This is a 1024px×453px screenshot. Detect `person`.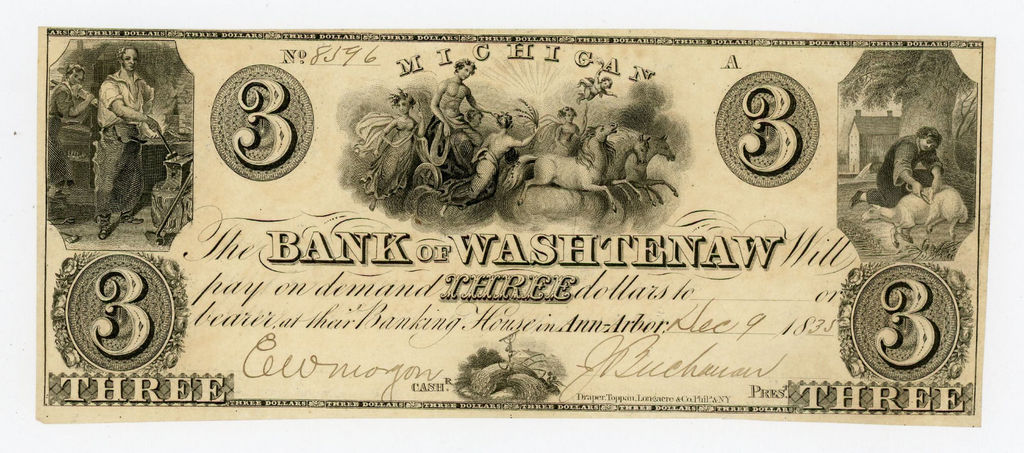
90/39/158/241.
